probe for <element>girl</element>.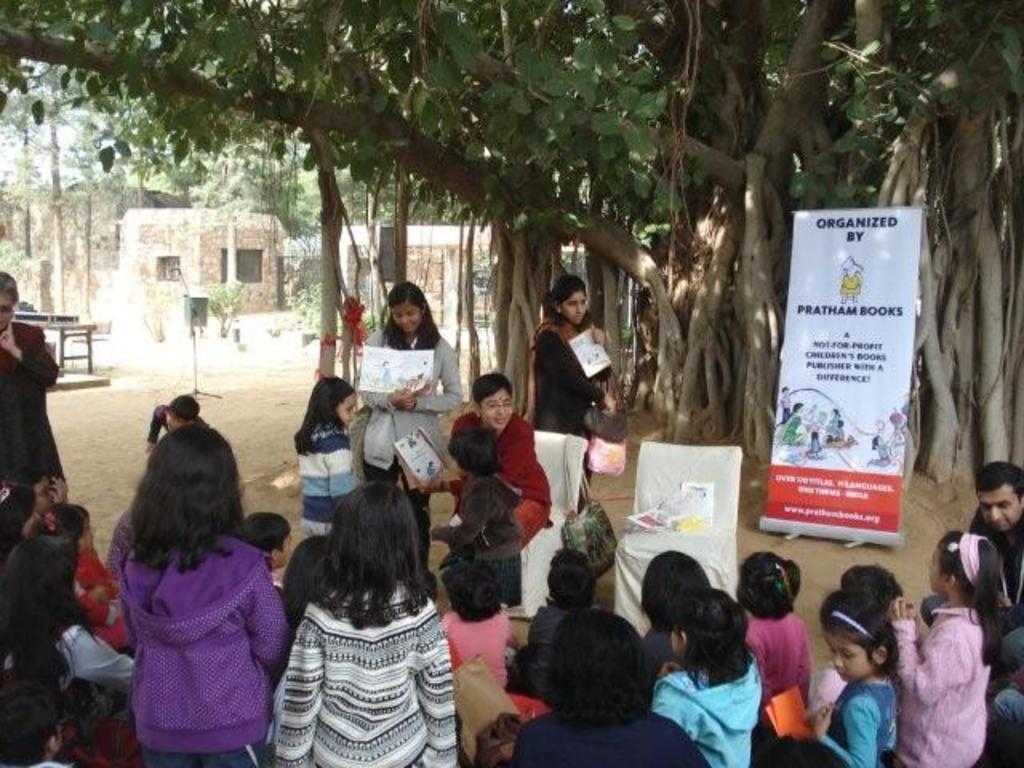
Probe result: select_region(0, 533, 138, 766).
